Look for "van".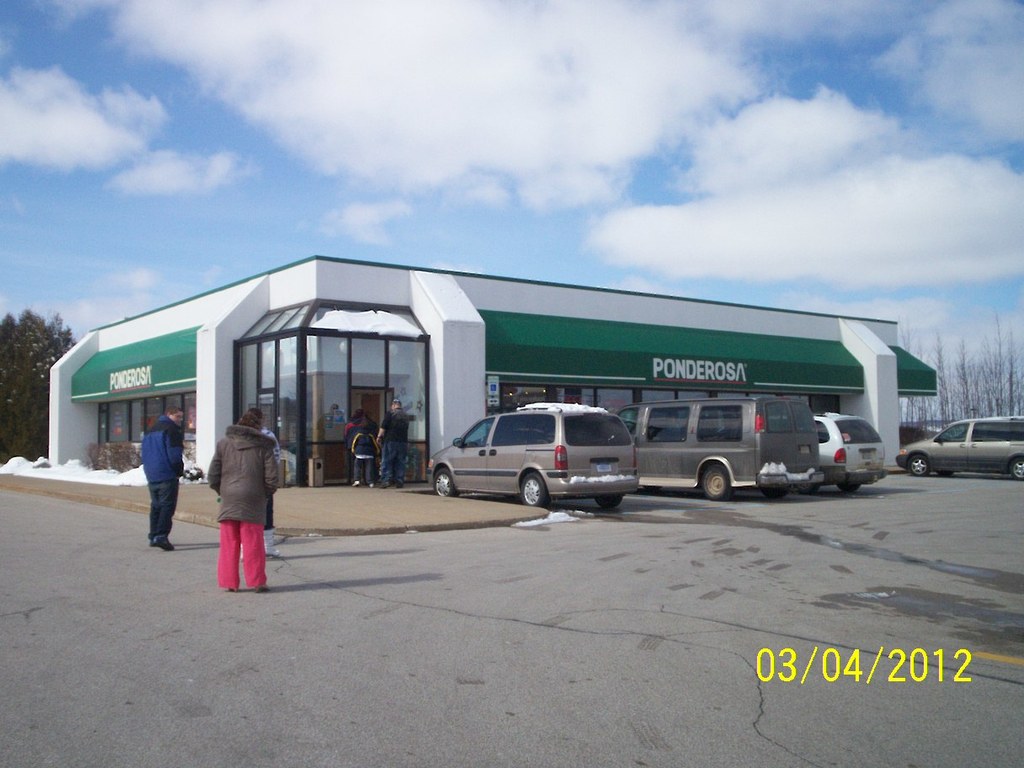
Found: (614,393,824,500).
